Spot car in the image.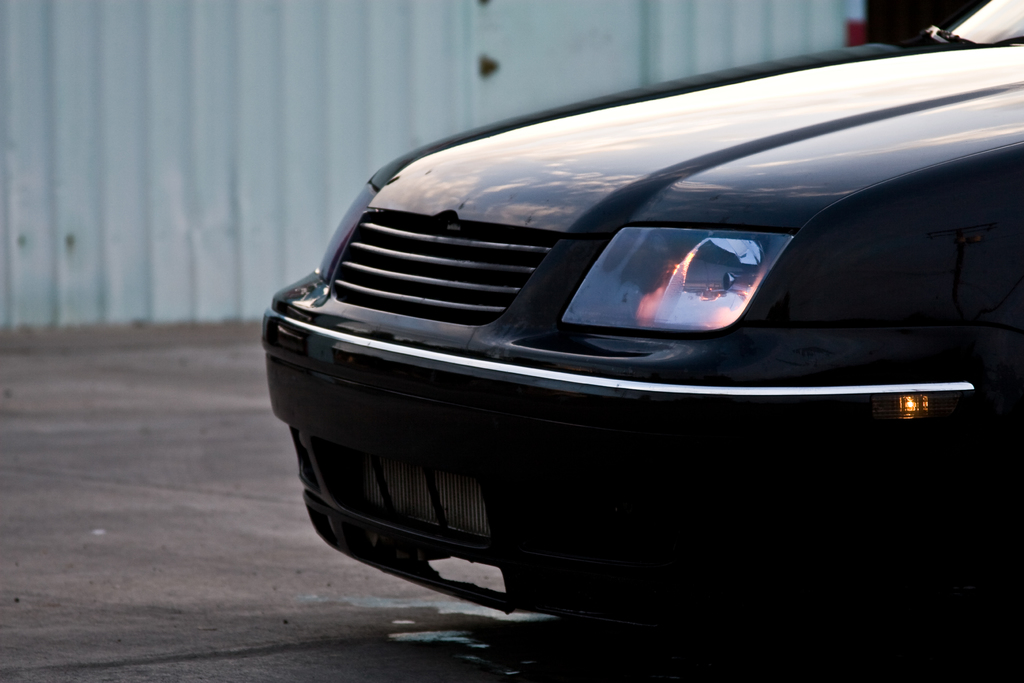
car found at 243:9:993:620.
